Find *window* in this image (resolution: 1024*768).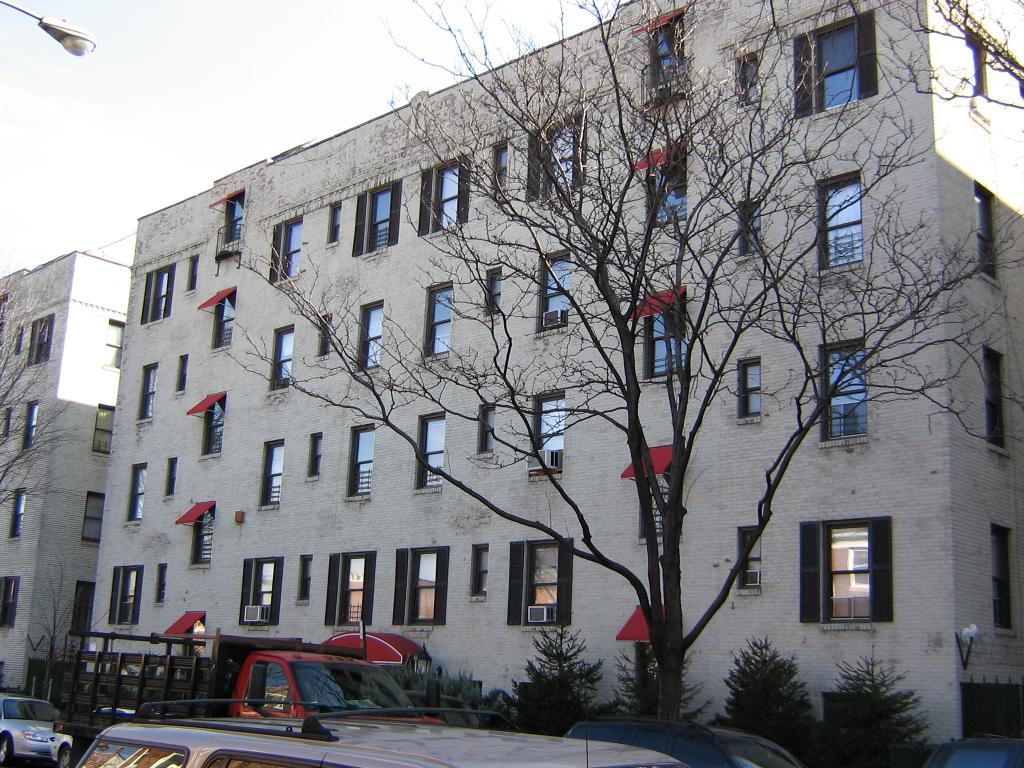
[left=110, top=565, right=146, bottom=625].
